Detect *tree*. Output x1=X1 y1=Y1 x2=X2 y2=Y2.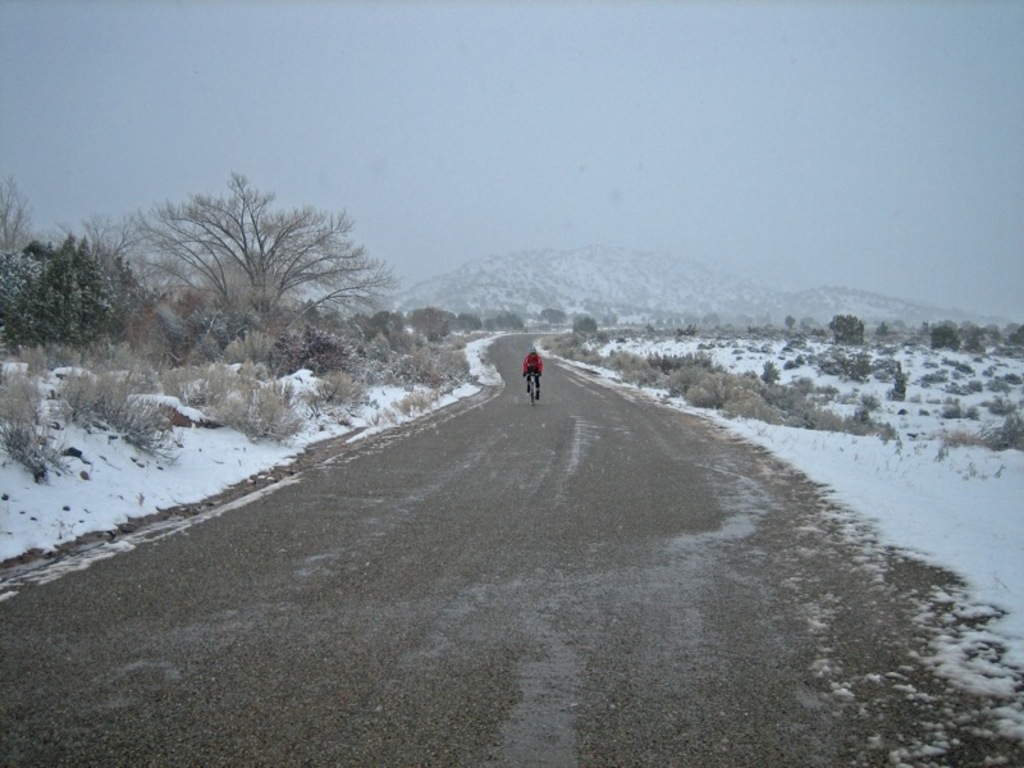
x1=1005 y1=326 x2=1023 y2=349.
